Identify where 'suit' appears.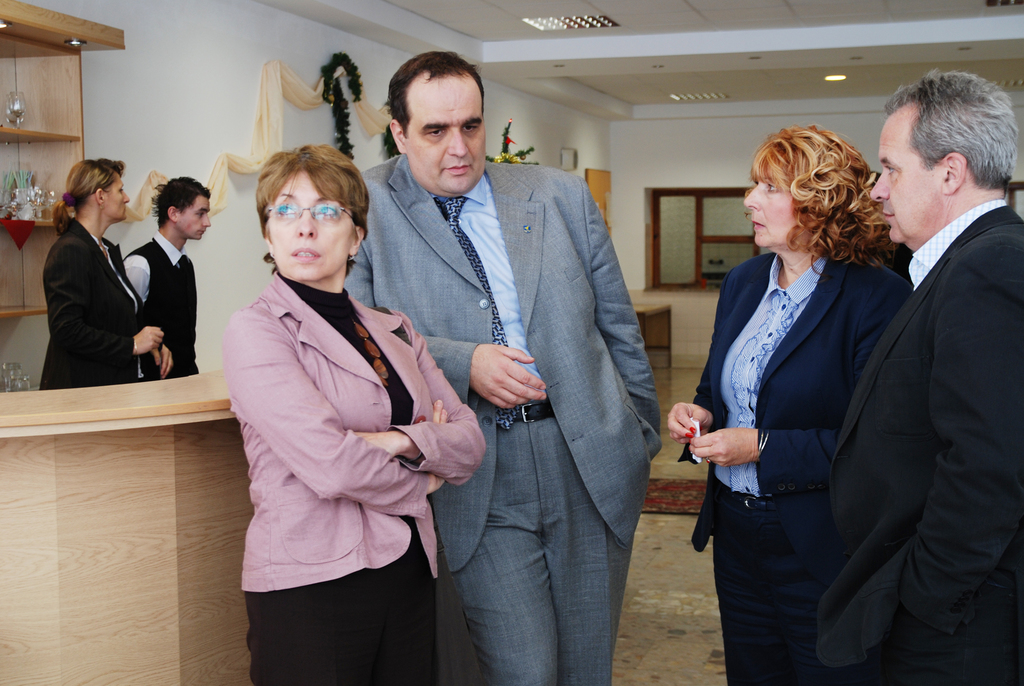
Appears at {"left": 371, "top": 81, "right": 657, "bottom": 666}.
